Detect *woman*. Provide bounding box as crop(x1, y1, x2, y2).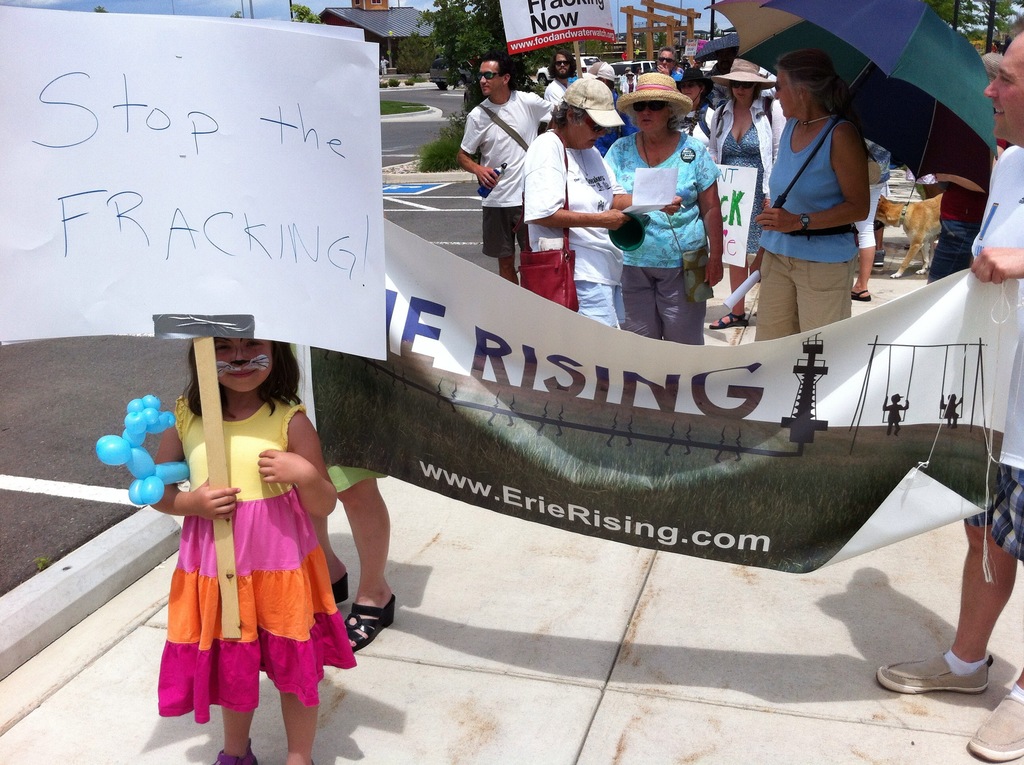
crop(598, 72, 719, 341).
